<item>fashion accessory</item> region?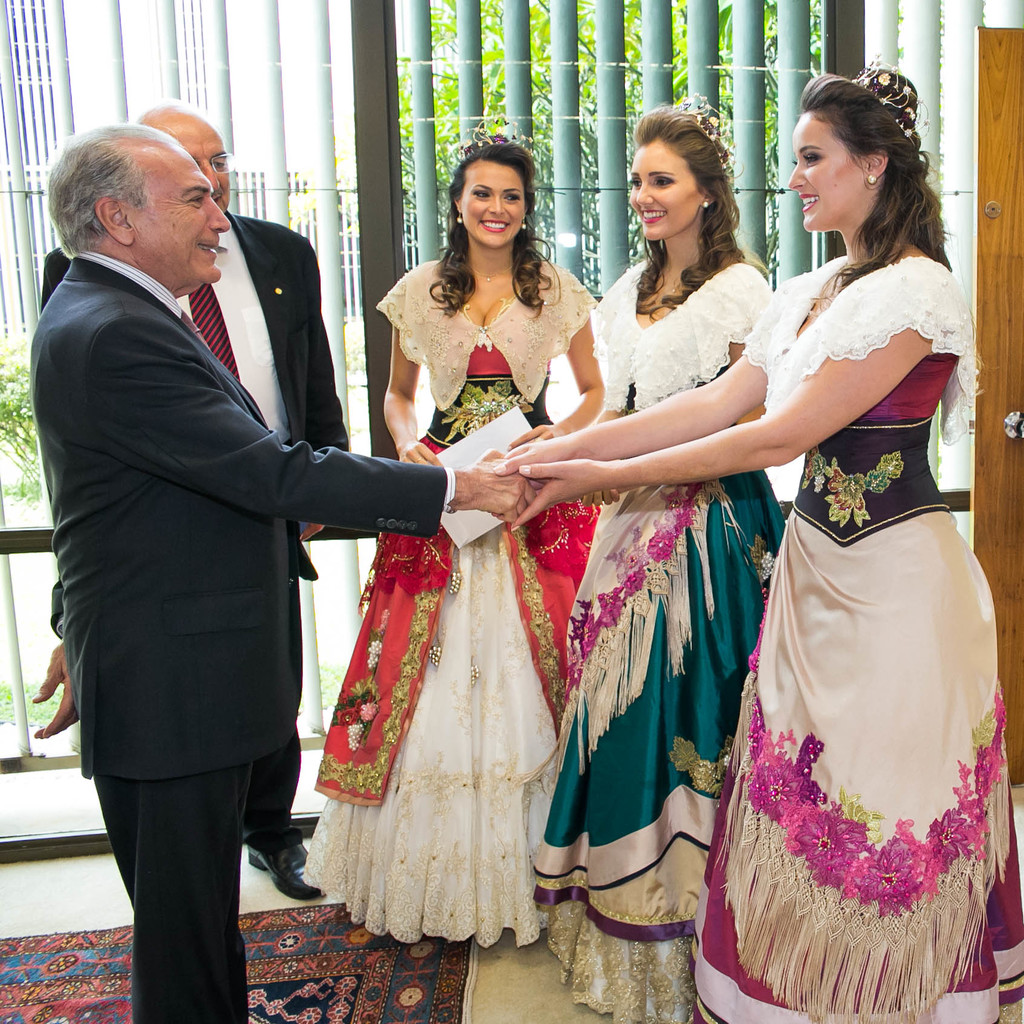
pyautogui.locateOnScreen(518, 217, 529, 232)
